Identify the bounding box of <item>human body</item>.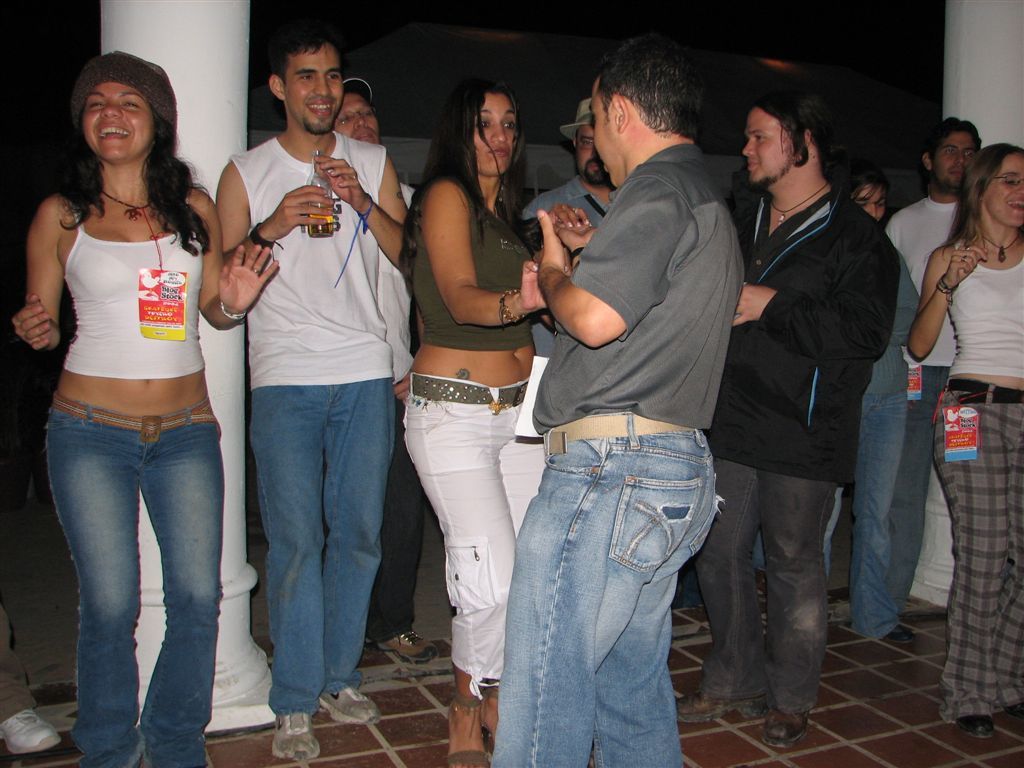
BBox(526, 85, 627, 427).
